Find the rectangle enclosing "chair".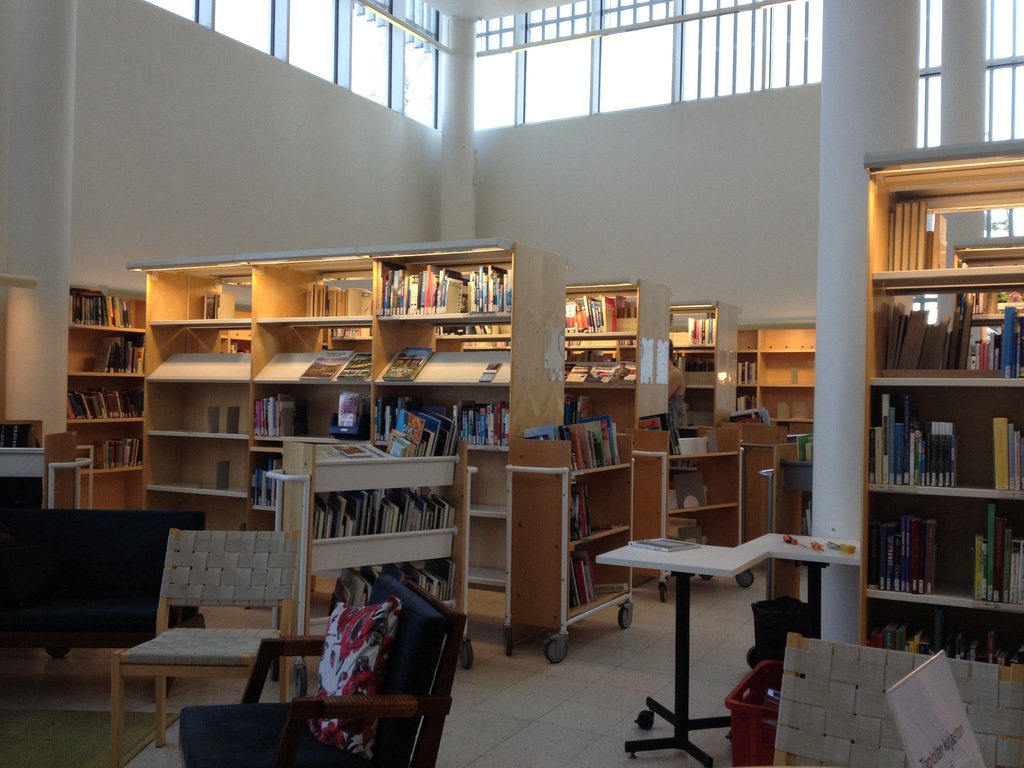
box=[179, 569, 463, 767].
